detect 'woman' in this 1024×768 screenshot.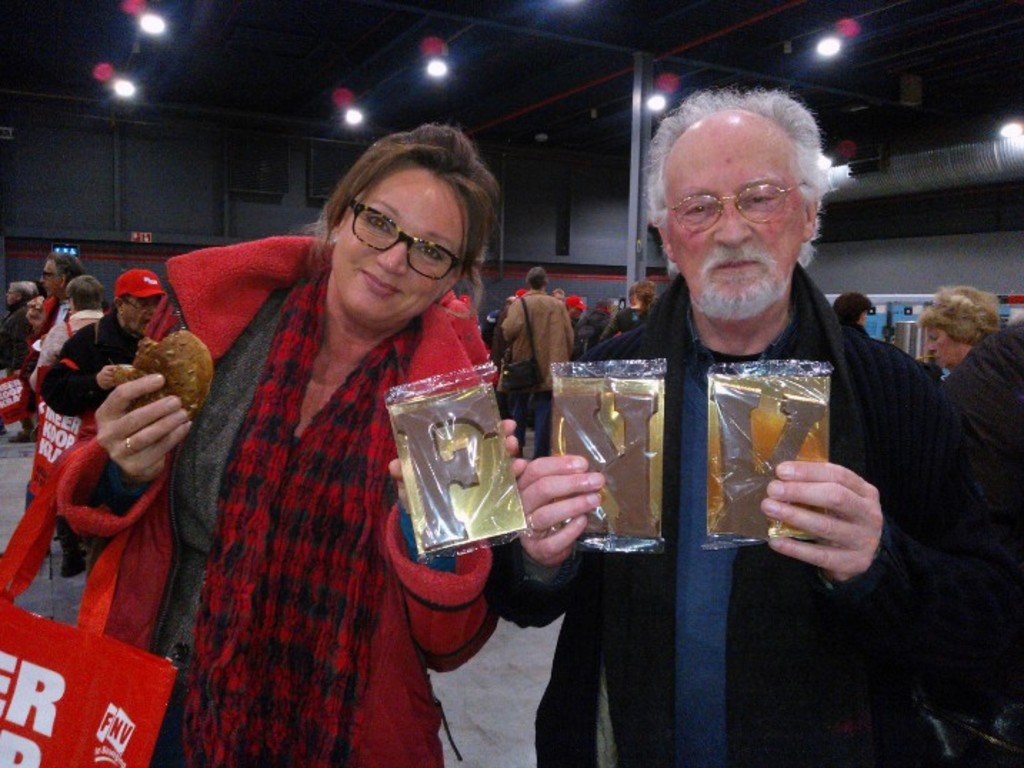
Detection: 915:281:1003:377.
